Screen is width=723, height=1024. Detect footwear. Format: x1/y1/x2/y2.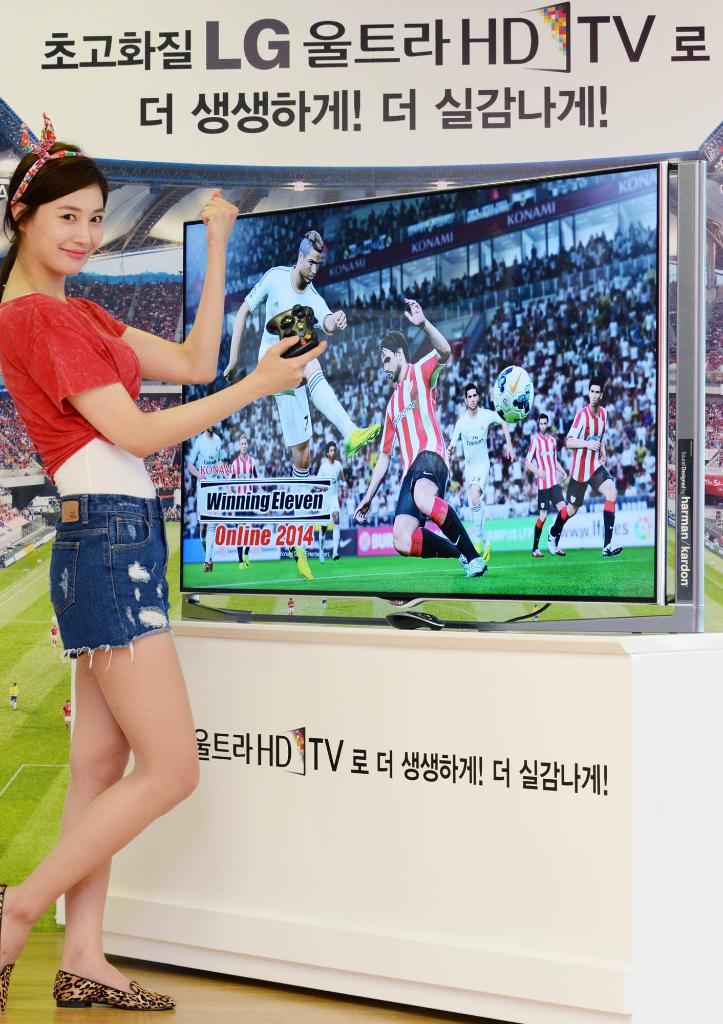
341/424/382/459.
